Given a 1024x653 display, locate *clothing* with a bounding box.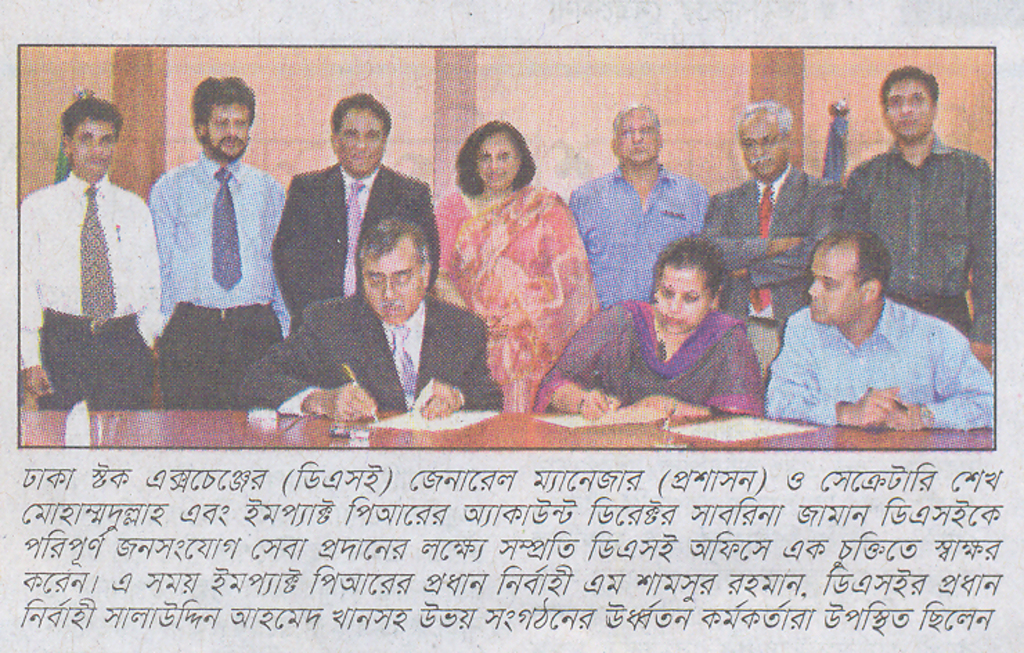
Located: pyautogui.locateOnScreen(435, 181, 601, 414).
